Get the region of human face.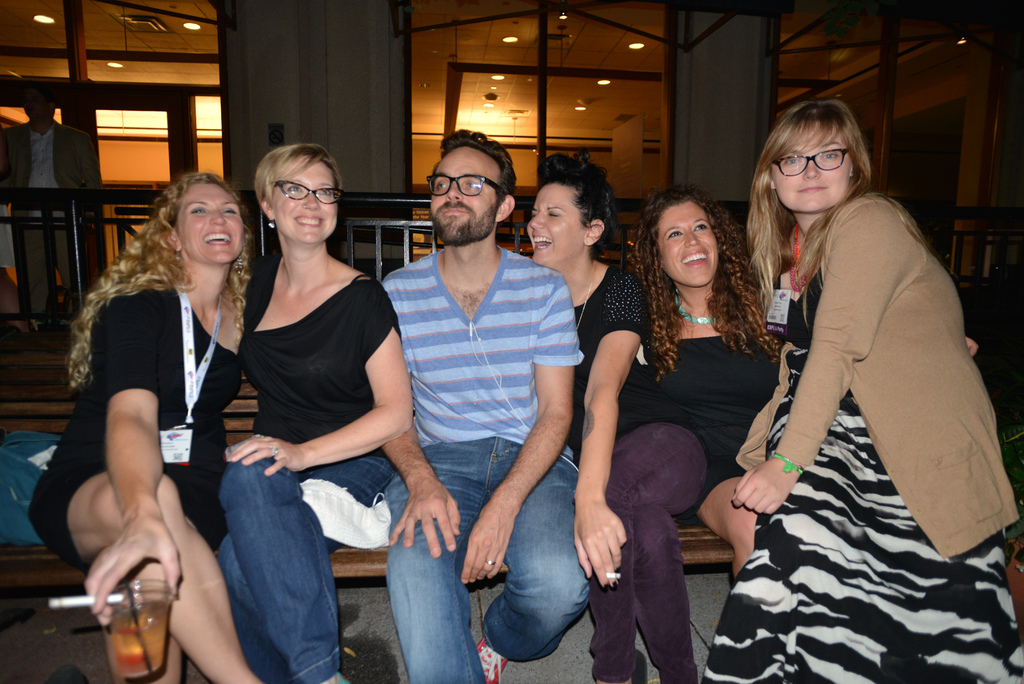
BBox(432, 142, 504, 247).
